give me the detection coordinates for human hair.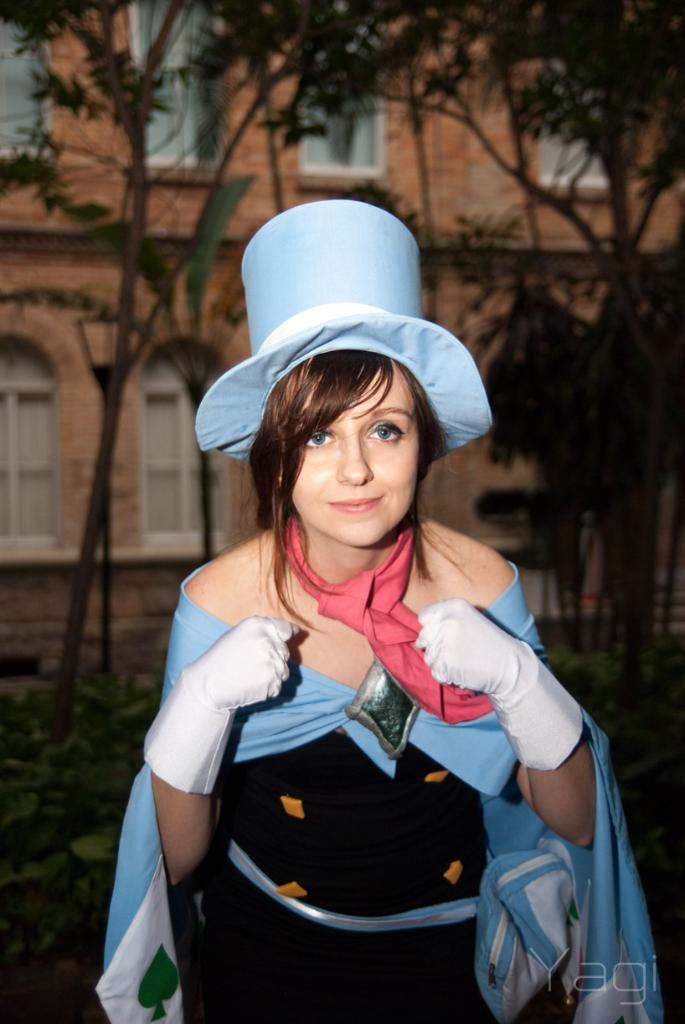
221, 318, 472, 579.
